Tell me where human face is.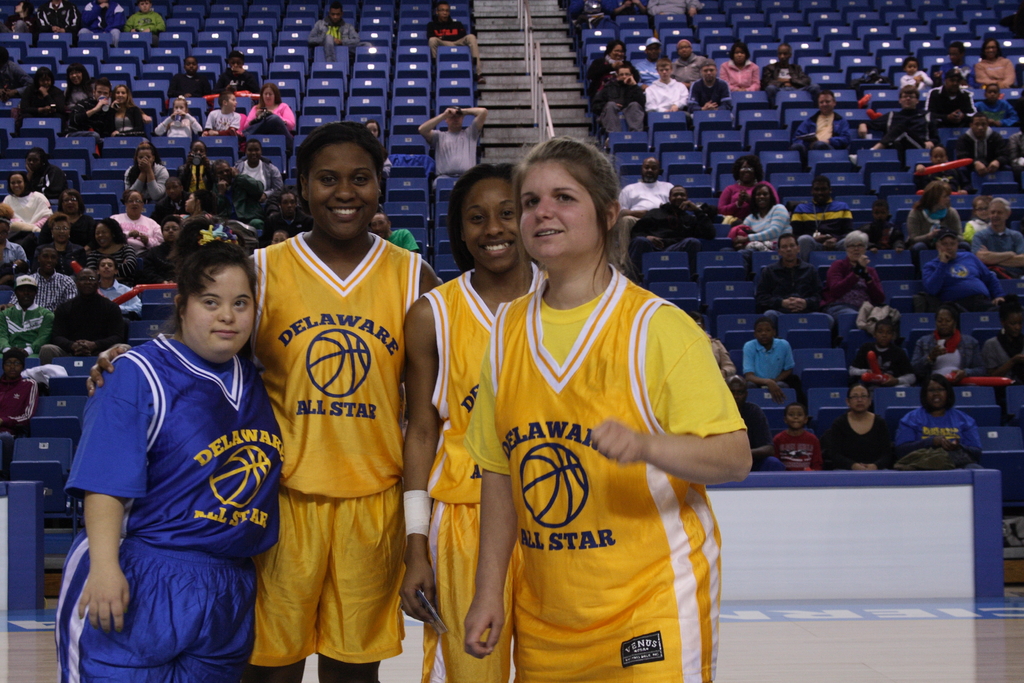
human face is at [x1=700, y1=66, x2=717, y2=83].
